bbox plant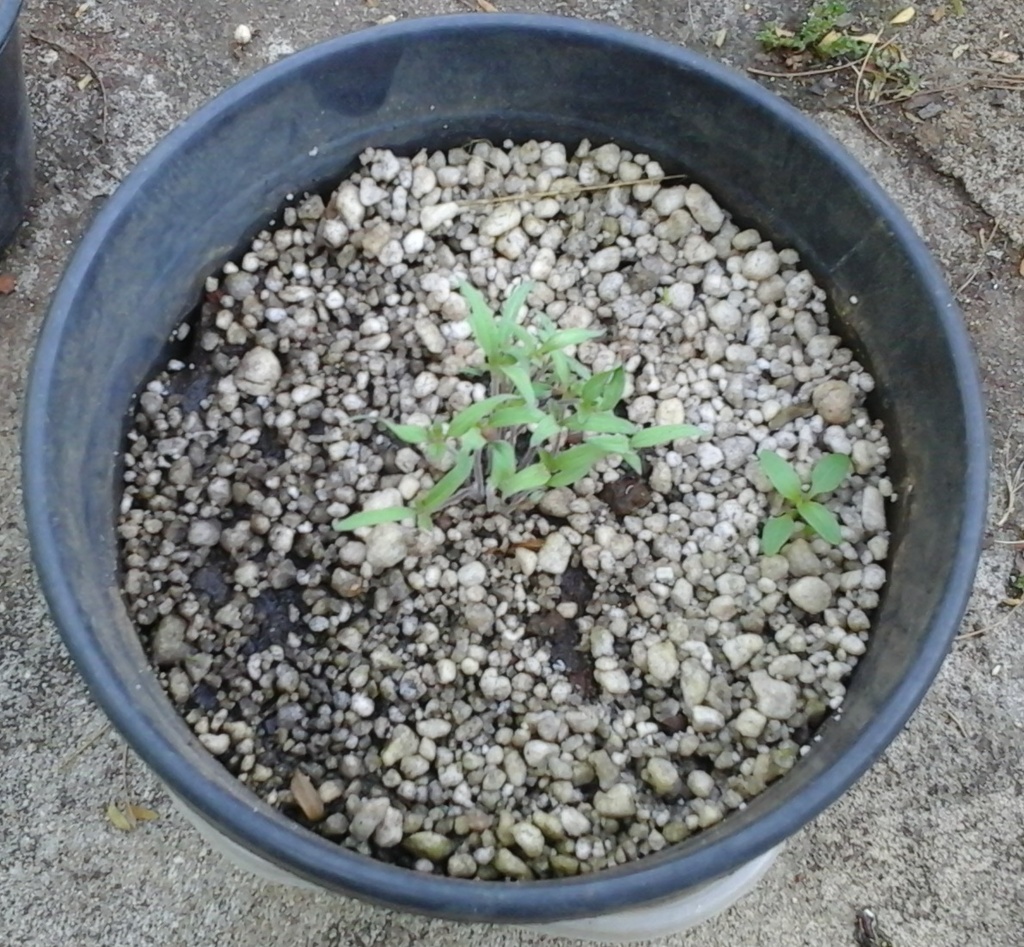
x1=751 y1=445 x2=856 y2=563
